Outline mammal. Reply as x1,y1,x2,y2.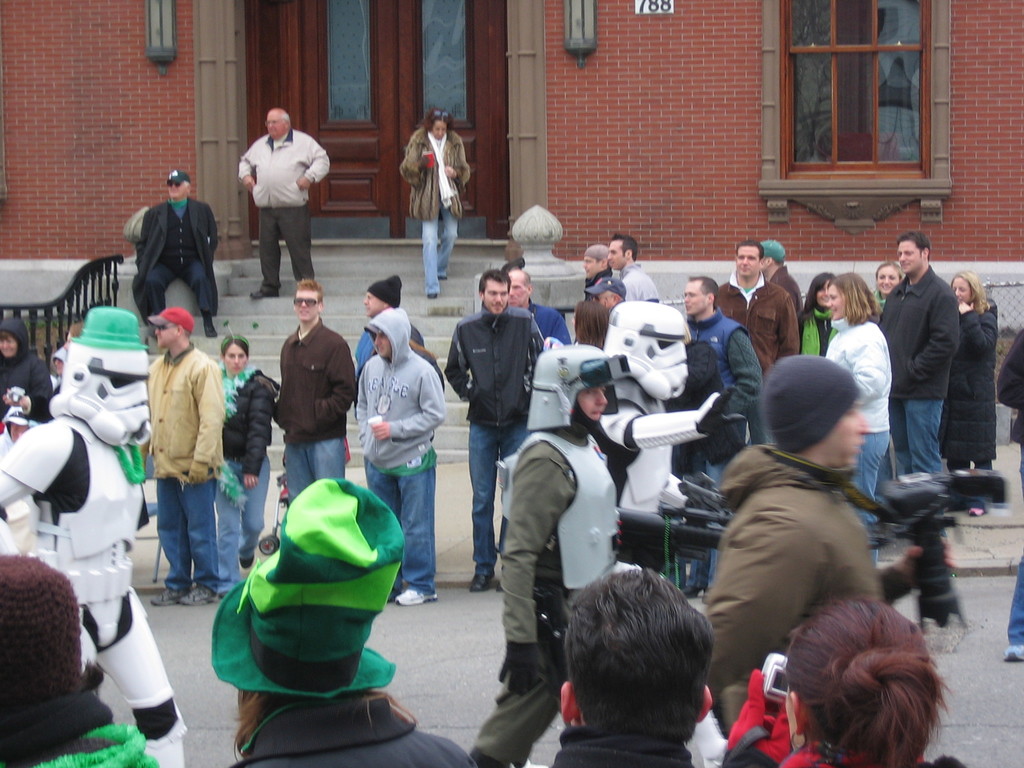
54,342,66,390.
